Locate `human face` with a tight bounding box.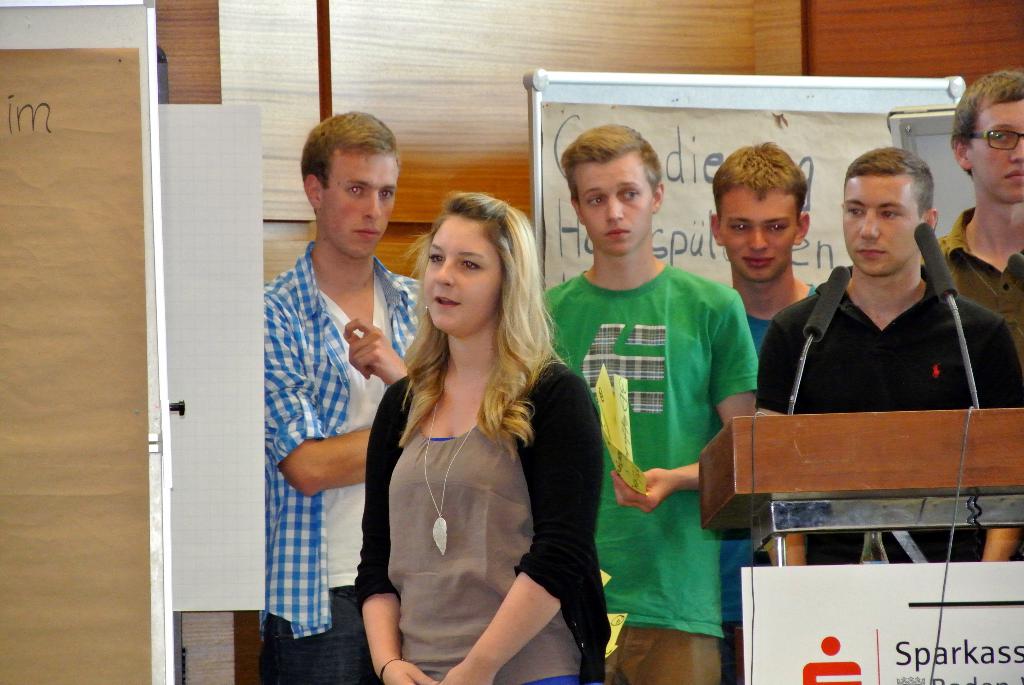
(left=844, top=177, right=921, bottom=276).
